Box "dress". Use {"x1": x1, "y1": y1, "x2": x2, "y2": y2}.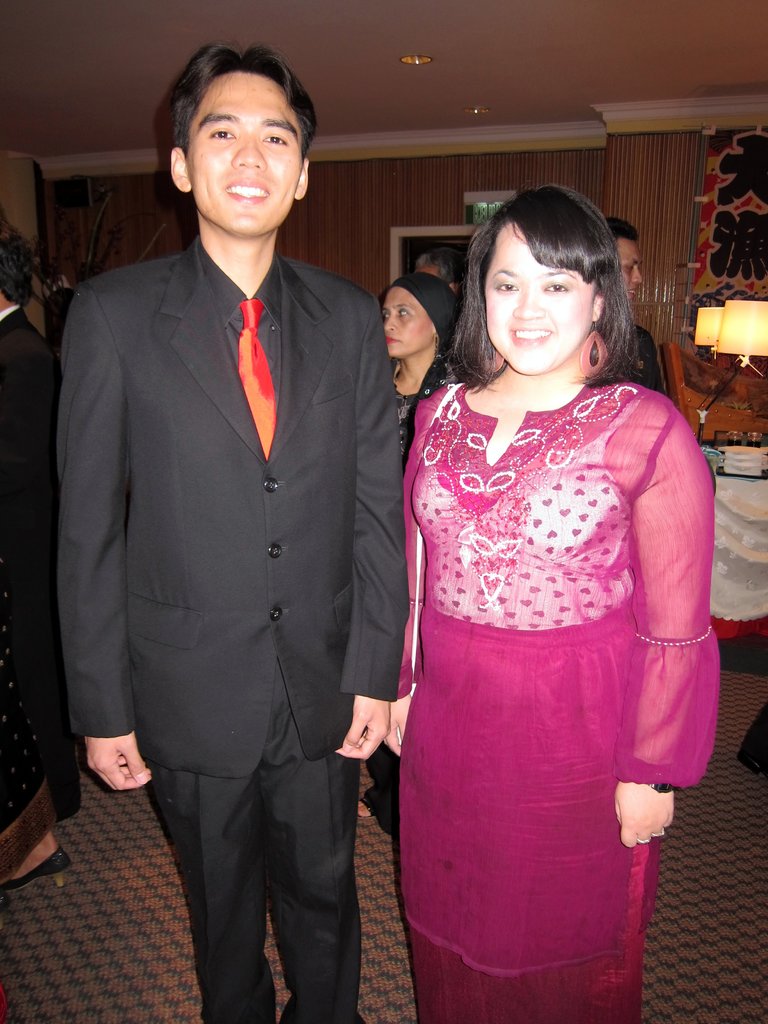
{"x1": 401, "y1": 383, "x2": 717, "y2": 1023}.
